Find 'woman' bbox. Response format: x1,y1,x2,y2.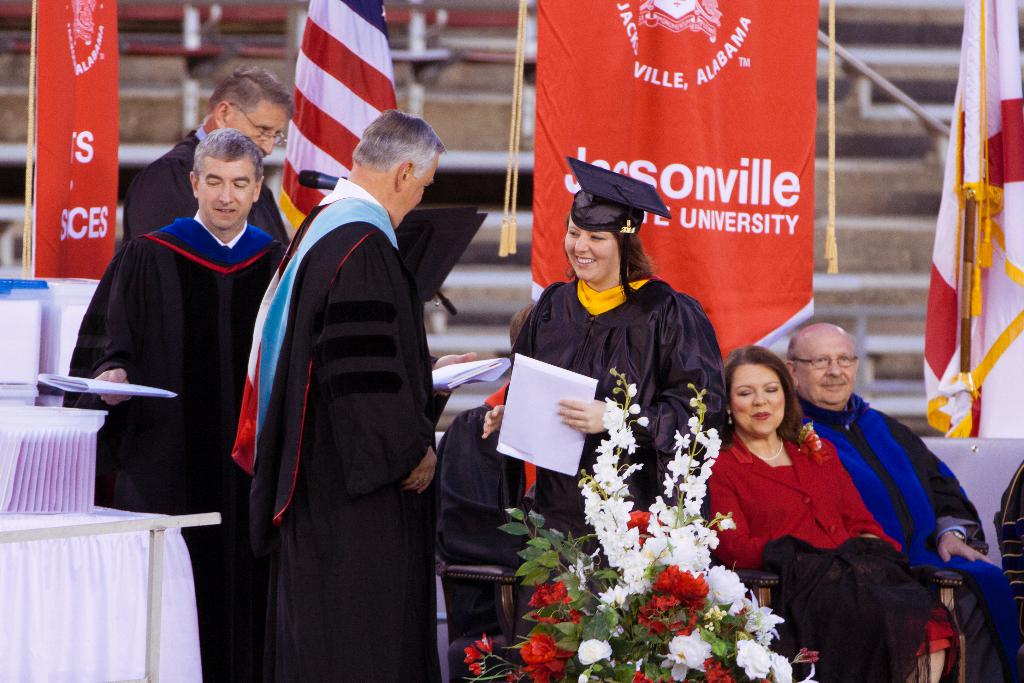
682,347,957,682.
